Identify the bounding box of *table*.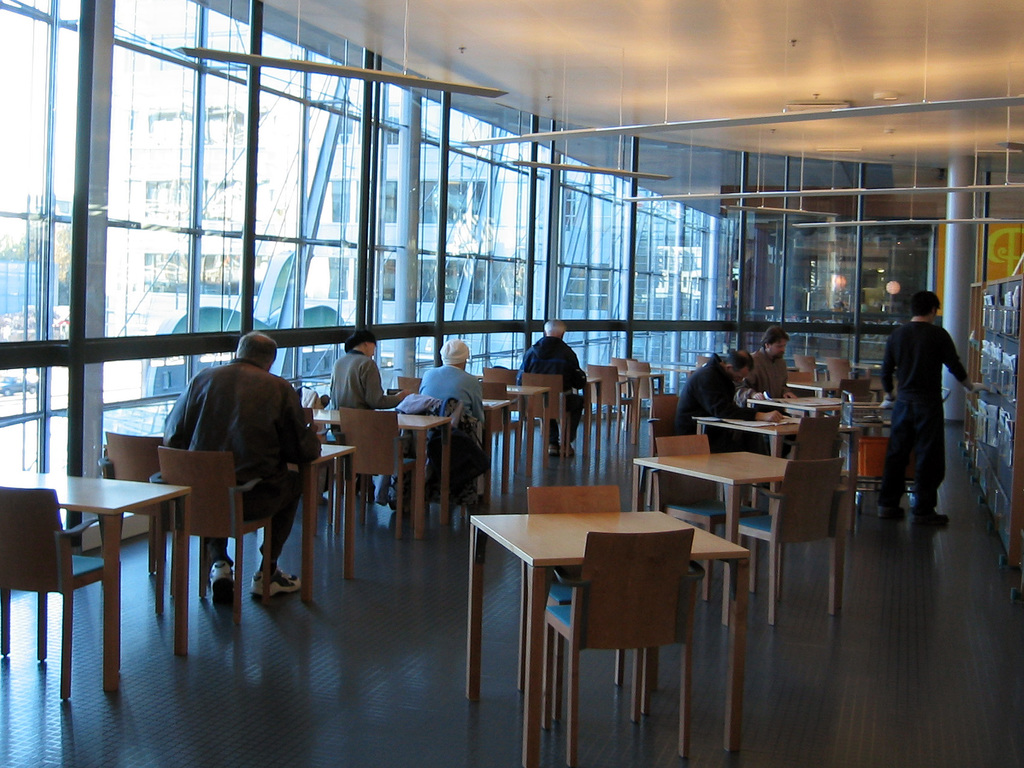
box=[509, 383, 554, 473].
